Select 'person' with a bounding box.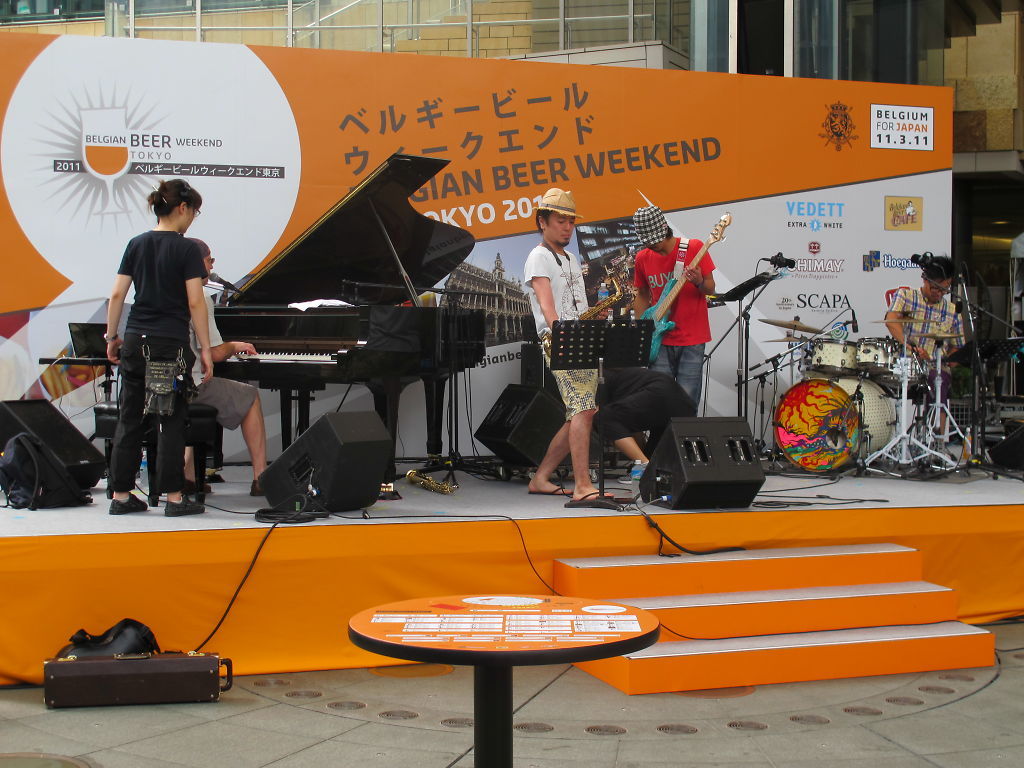
bbox(514, 189, 615, 511).
